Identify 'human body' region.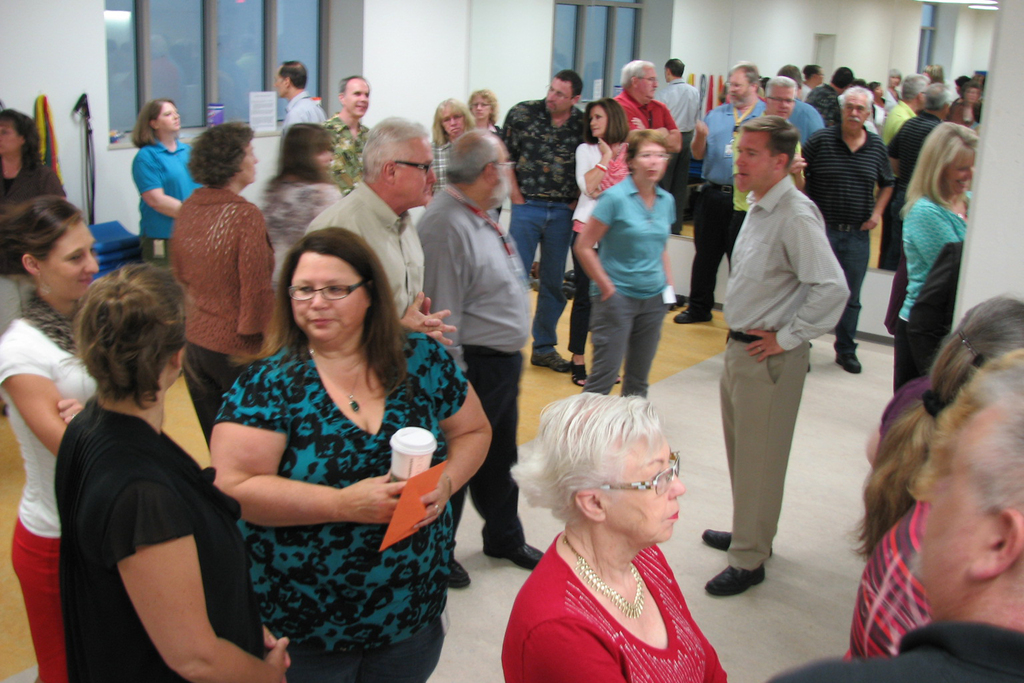
Region: [488, 541, 726, 682].
